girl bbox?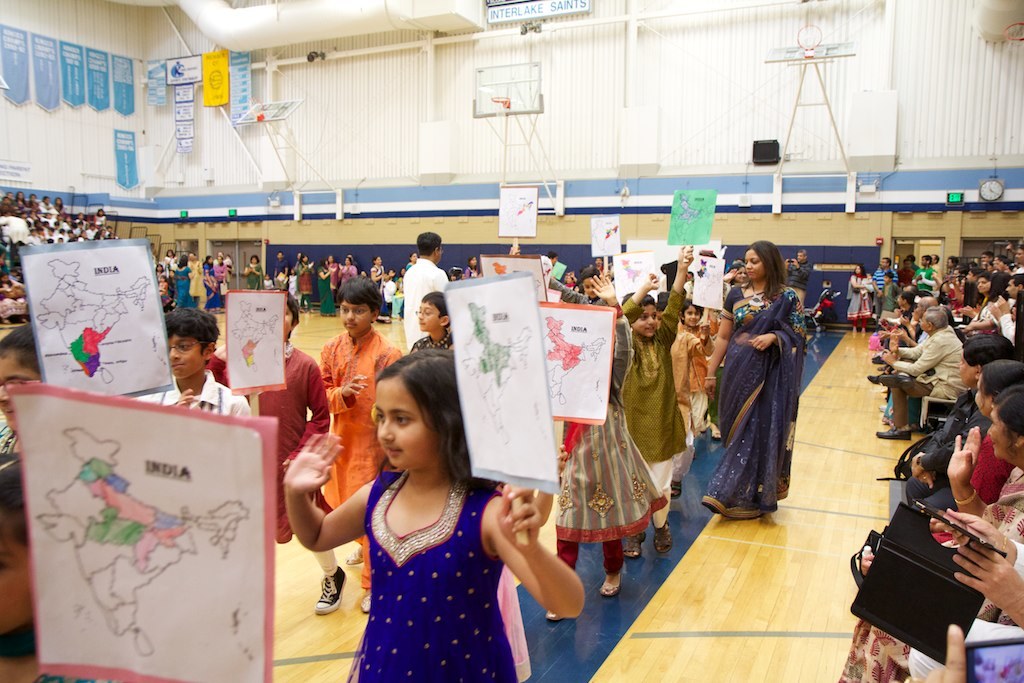
(285, 348, 584, 682)
